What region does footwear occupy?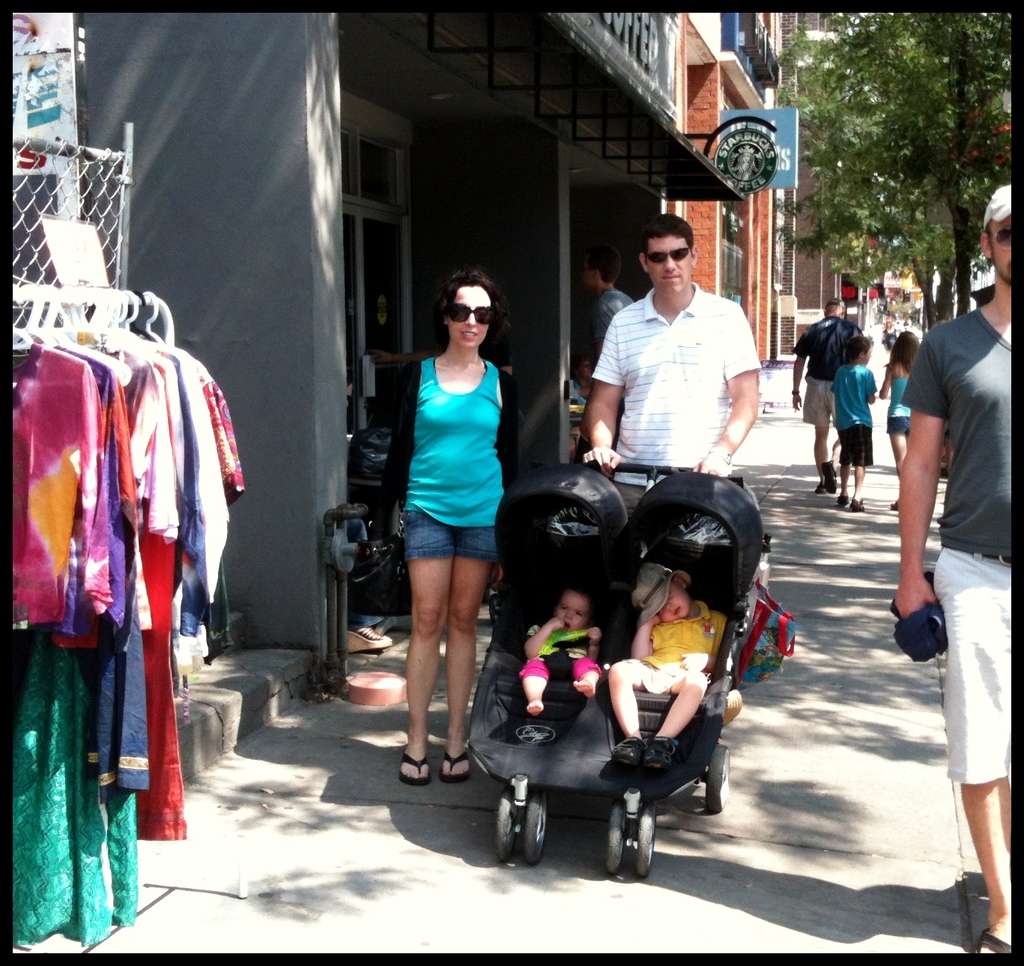
(437, 749, 477, 782).
